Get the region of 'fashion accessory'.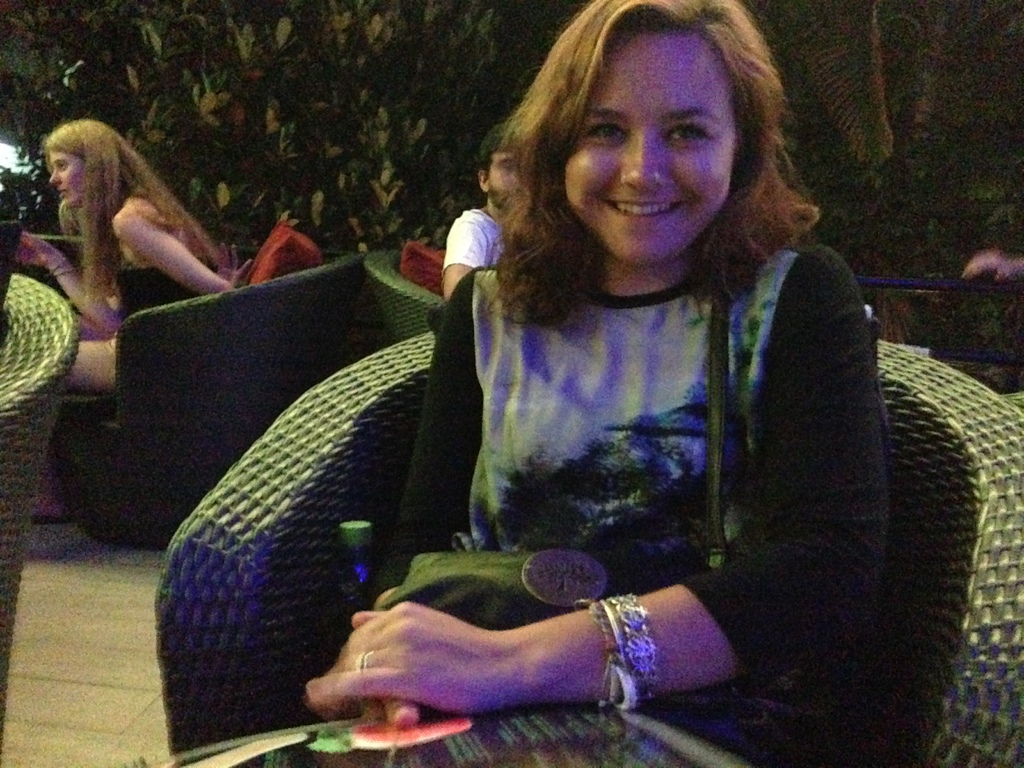
(left=54, top=269, right=82, bottom=277).
